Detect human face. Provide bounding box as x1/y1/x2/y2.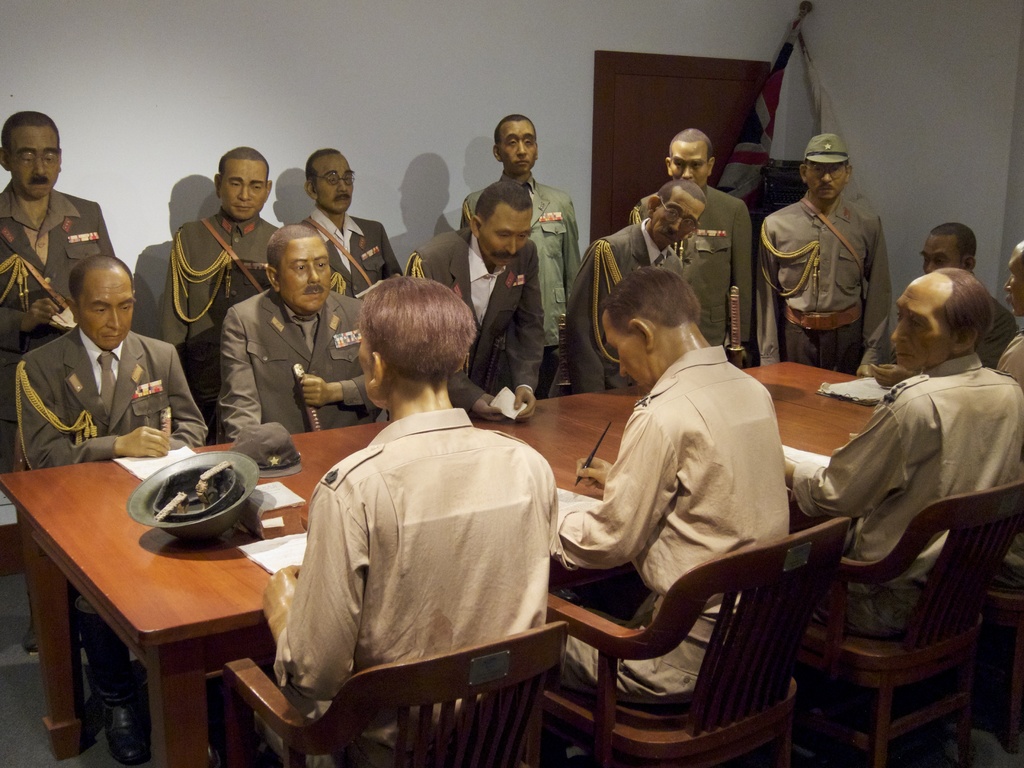
312/150/355/214.
